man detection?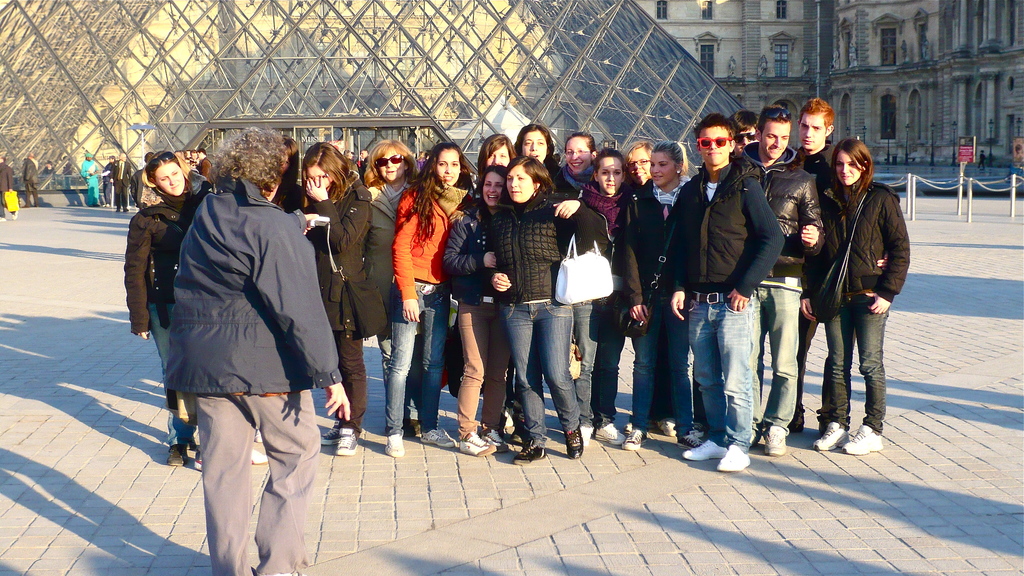
[left=789, top=93, right=847, bottom=435]
